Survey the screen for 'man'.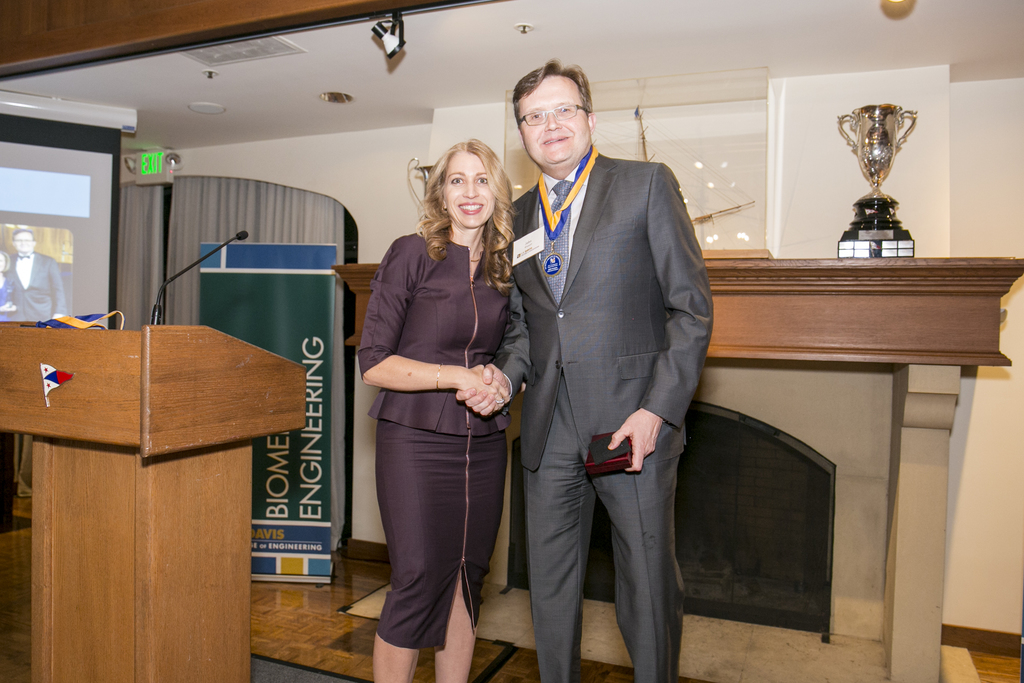
Survey found: bbox=[493, 43, 720, 682].
